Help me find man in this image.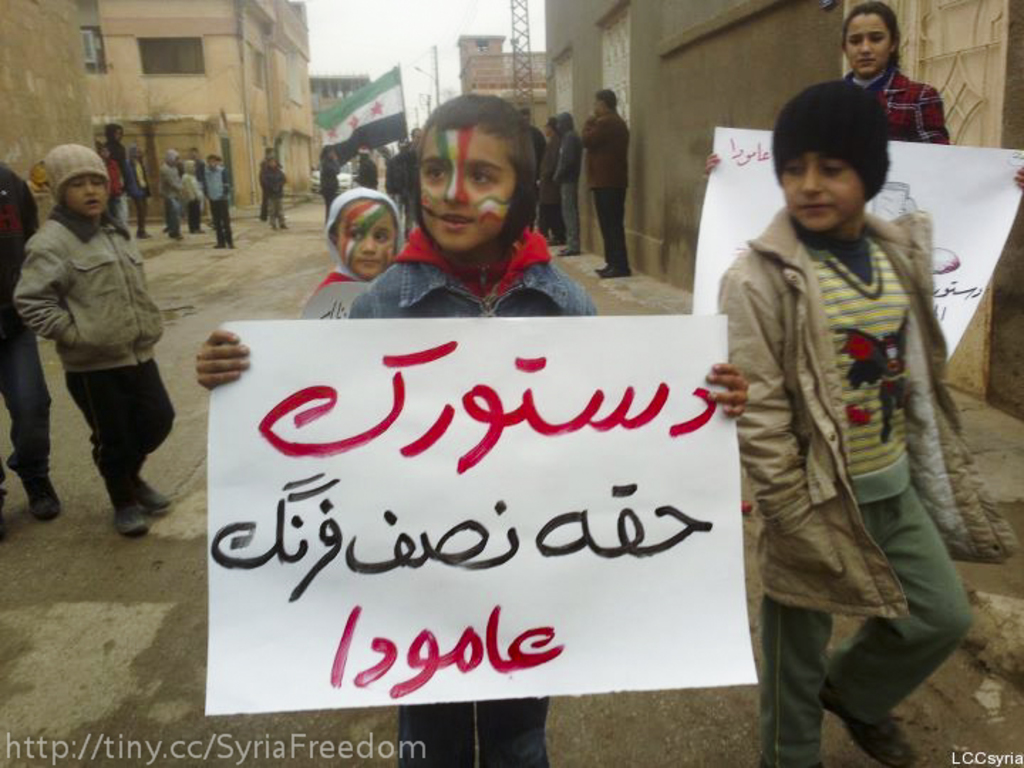
Found it: bbox=(0, 161, 61, 538).
